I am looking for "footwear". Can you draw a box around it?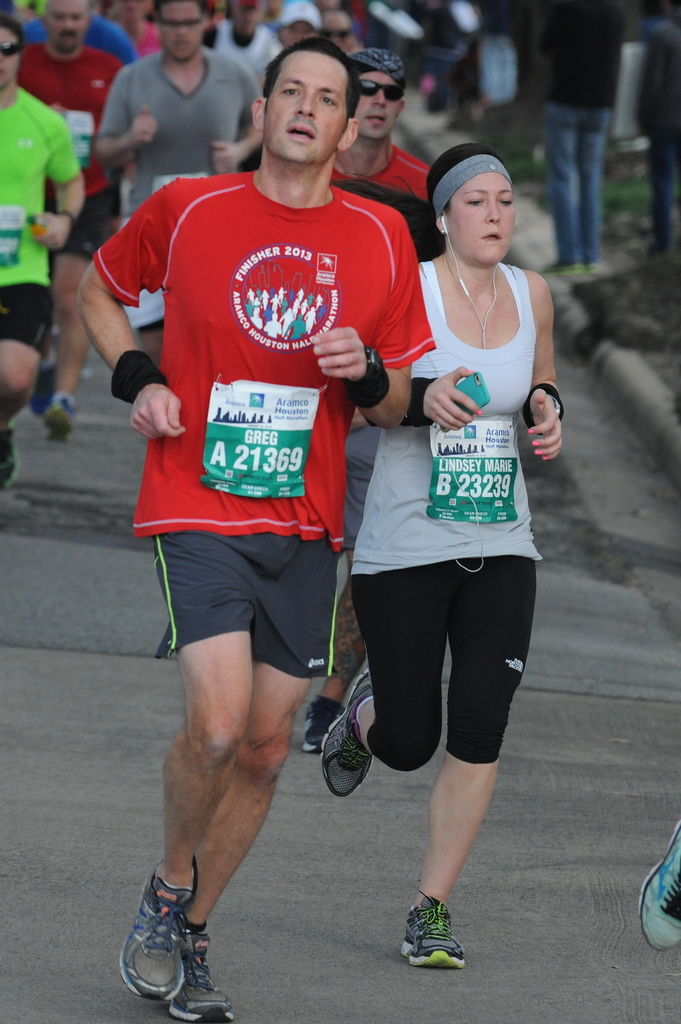
Sure, the bounding box is Rect(114, 887, 218, 1015).
